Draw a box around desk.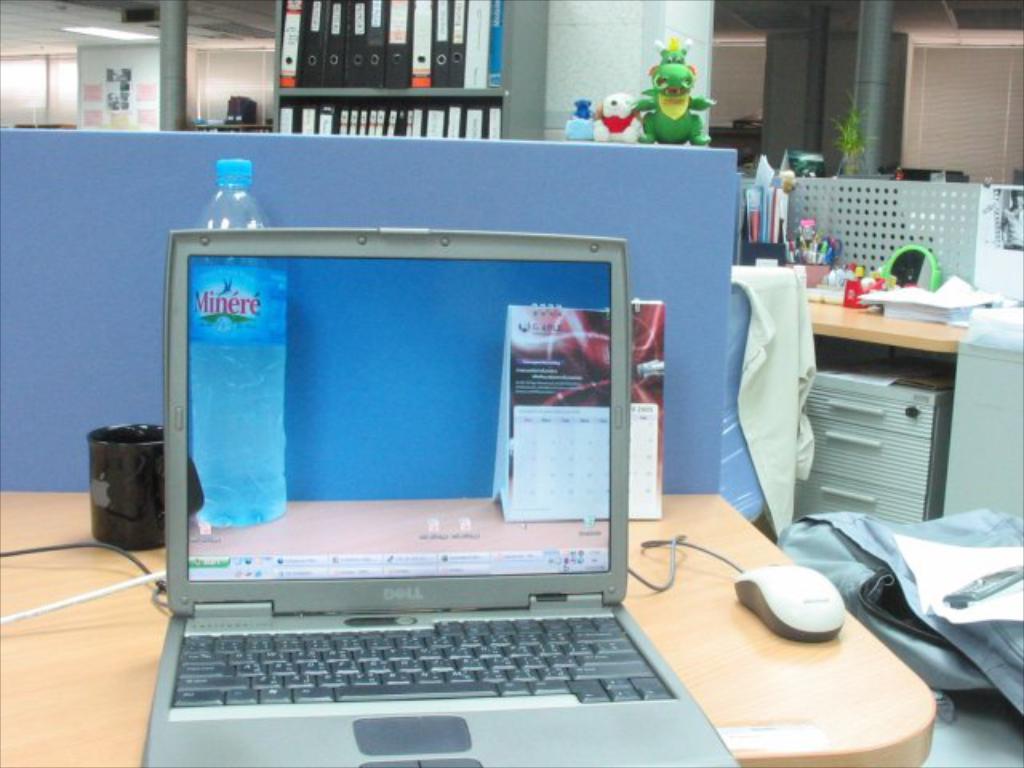
bbox=(0, 491, 934, 766).
